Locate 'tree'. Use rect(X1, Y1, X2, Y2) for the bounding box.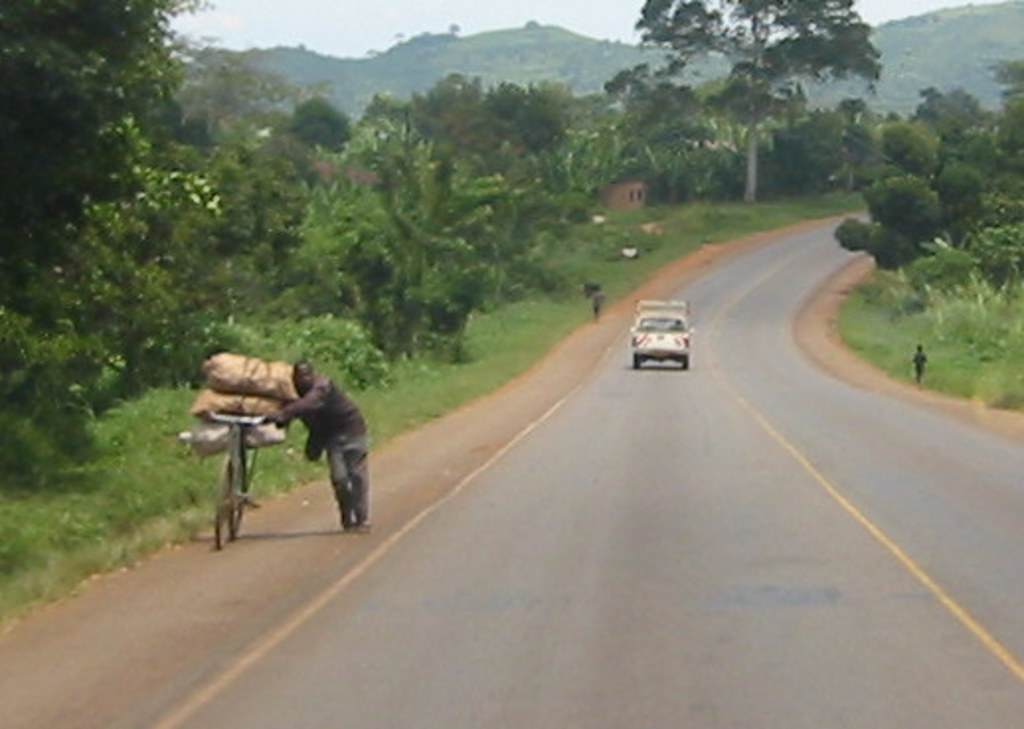
rect(595, 63, 731, 202).
